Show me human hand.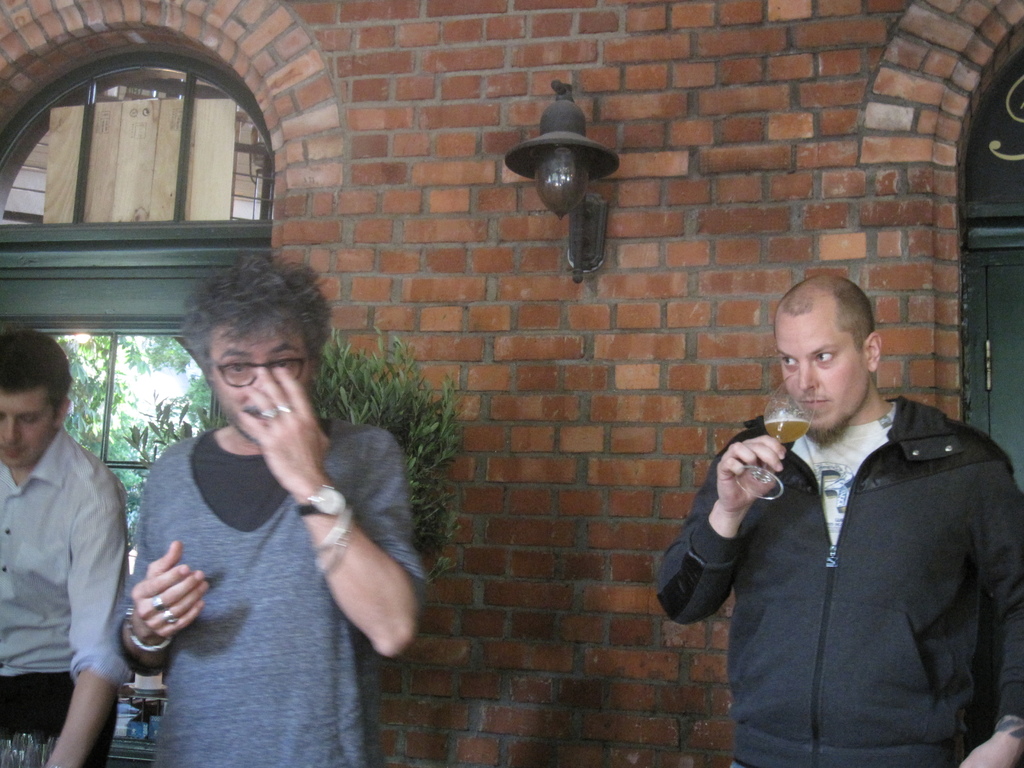
human hand is here: <box>722,433,806,522</box>.
